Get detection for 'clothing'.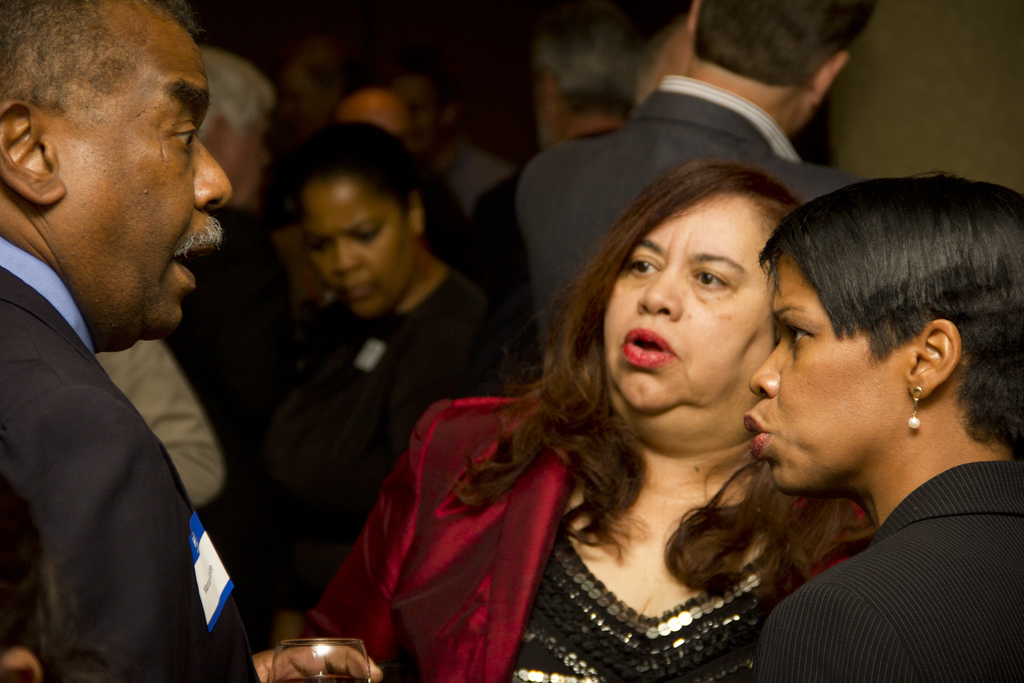
Detection: pyautogui.locateOnScreen(274, 272, 539, 577).
